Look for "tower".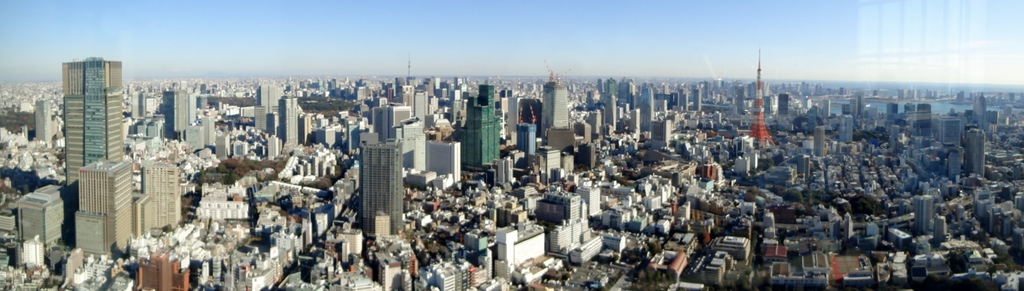
Found: 276:96:302:145.
